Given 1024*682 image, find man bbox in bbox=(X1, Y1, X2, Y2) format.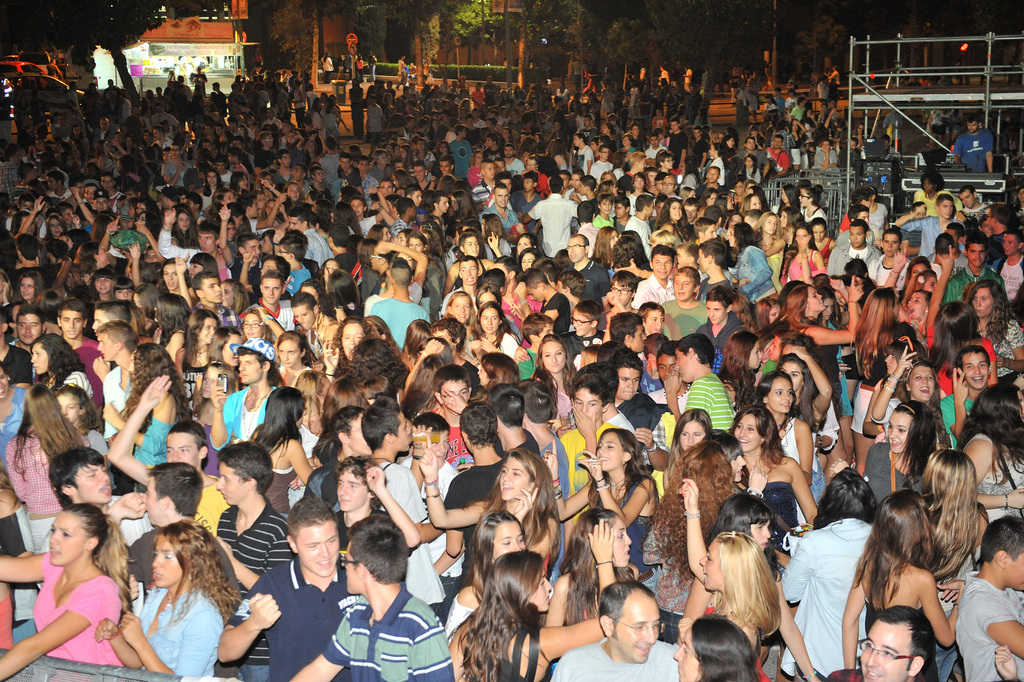
bbox=(97, 455, 243, 681).
